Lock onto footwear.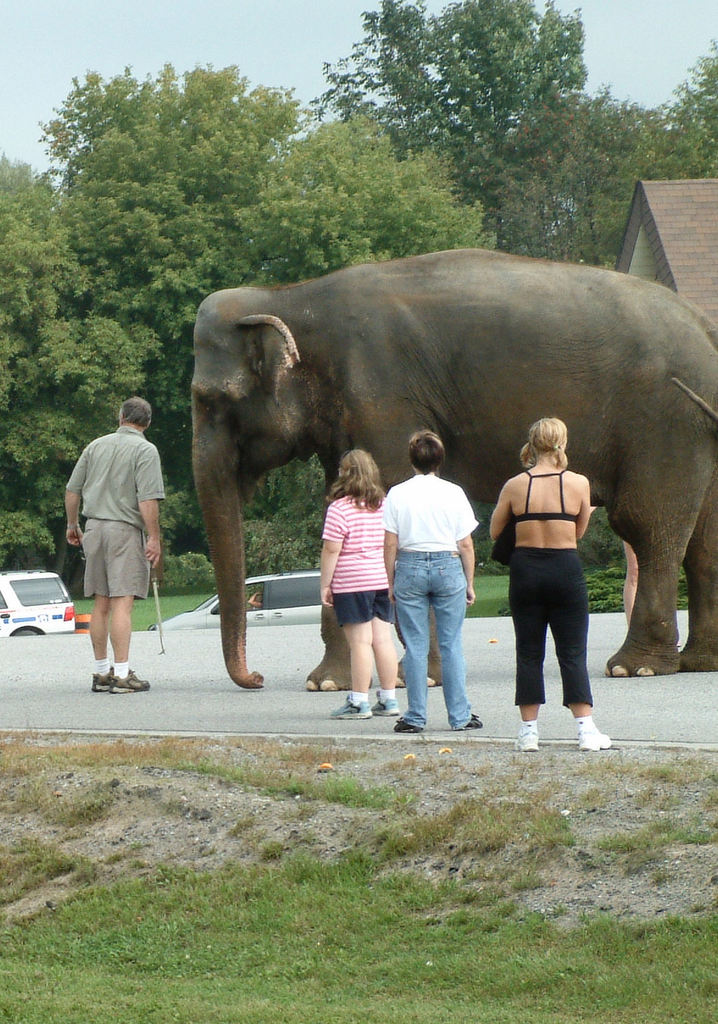
Locked: [left=92, top=667, right=114, bottom=690].
